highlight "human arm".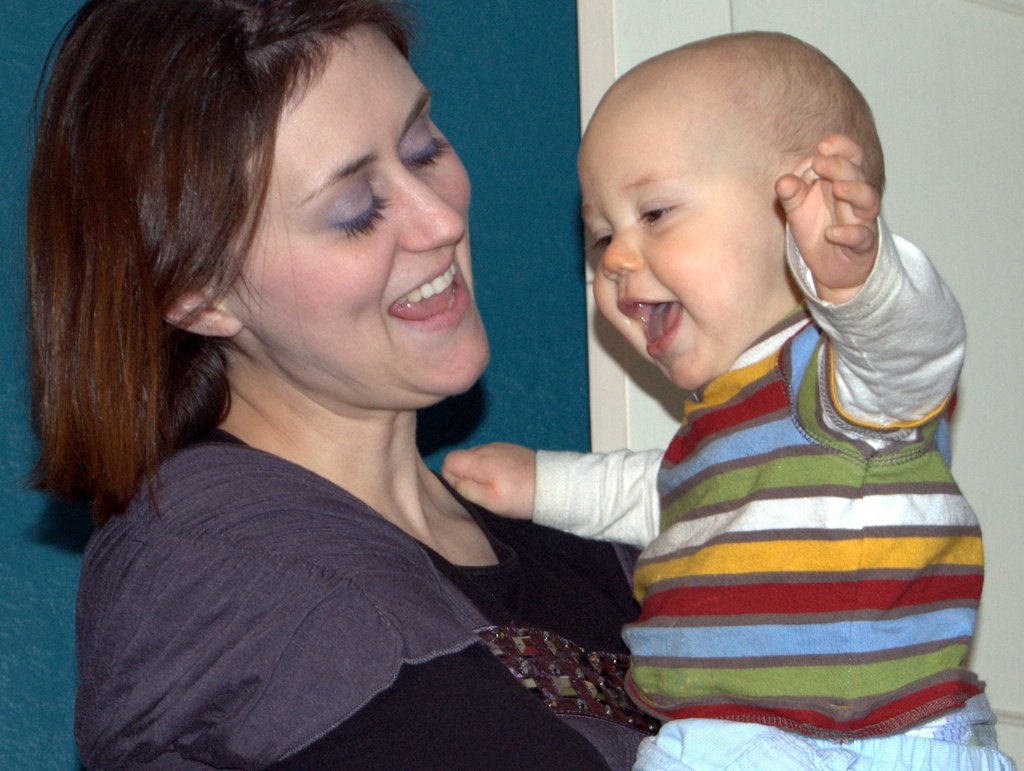
Highlighted region: [112, 433, 607, 770].
